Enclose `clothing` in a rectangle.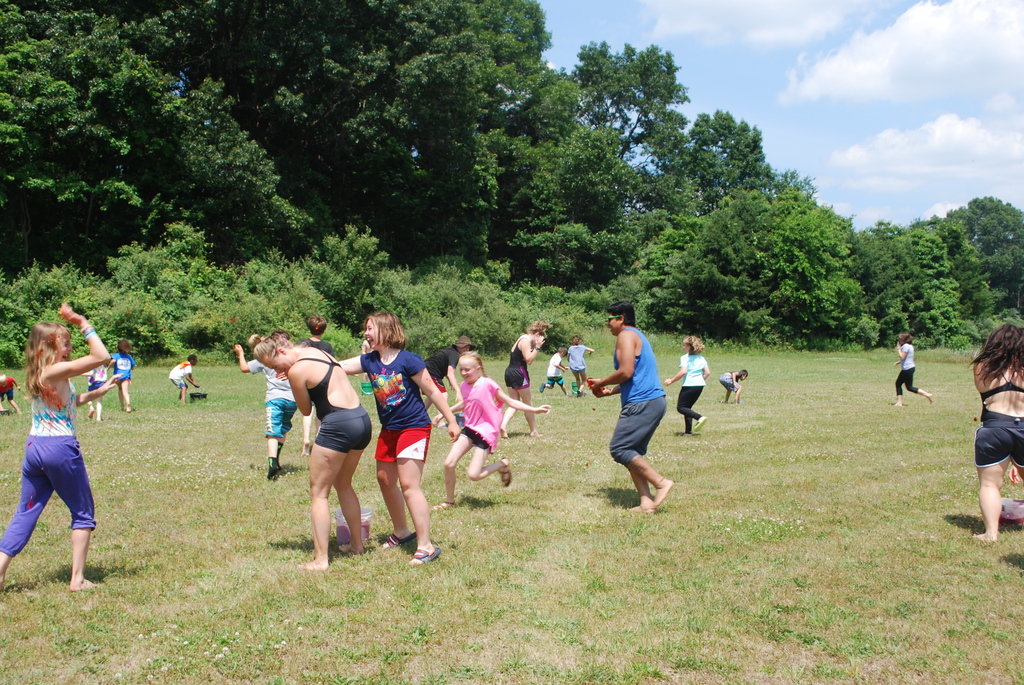
(500,328,530,393).
